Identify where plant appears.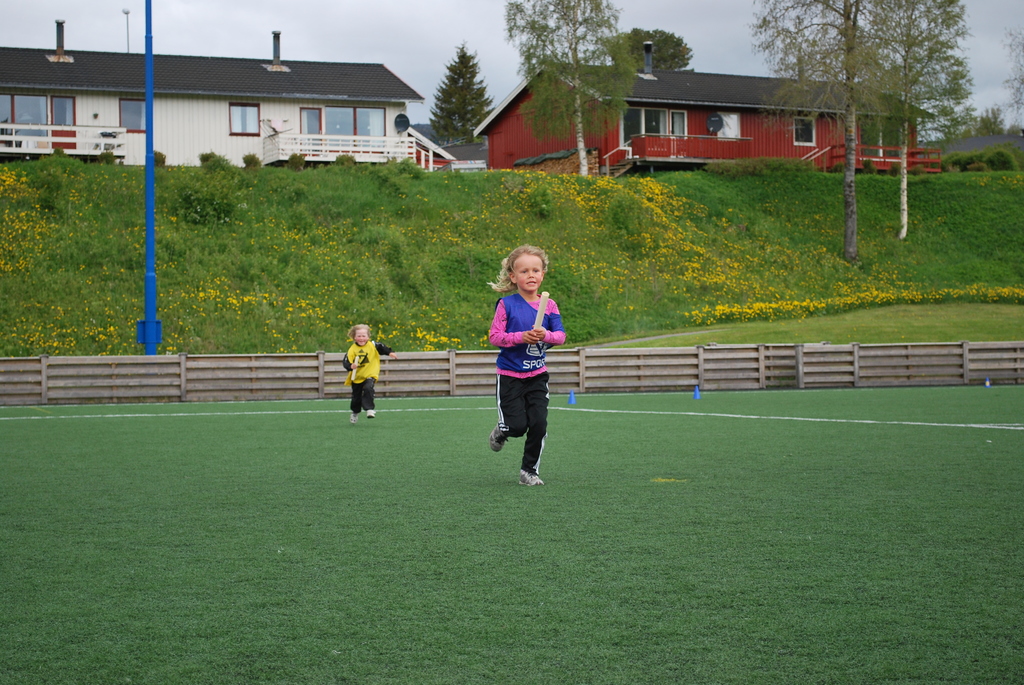
Appears at 104,150,113,164.
